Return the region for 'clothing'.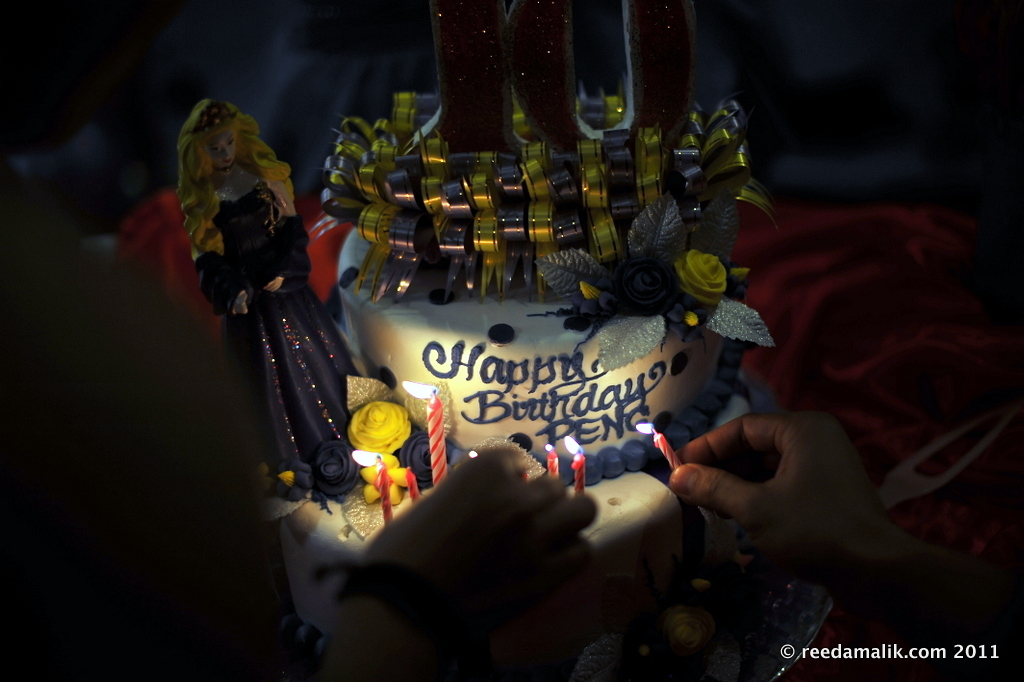
left=189, top=165, right=406, bottom=491.
